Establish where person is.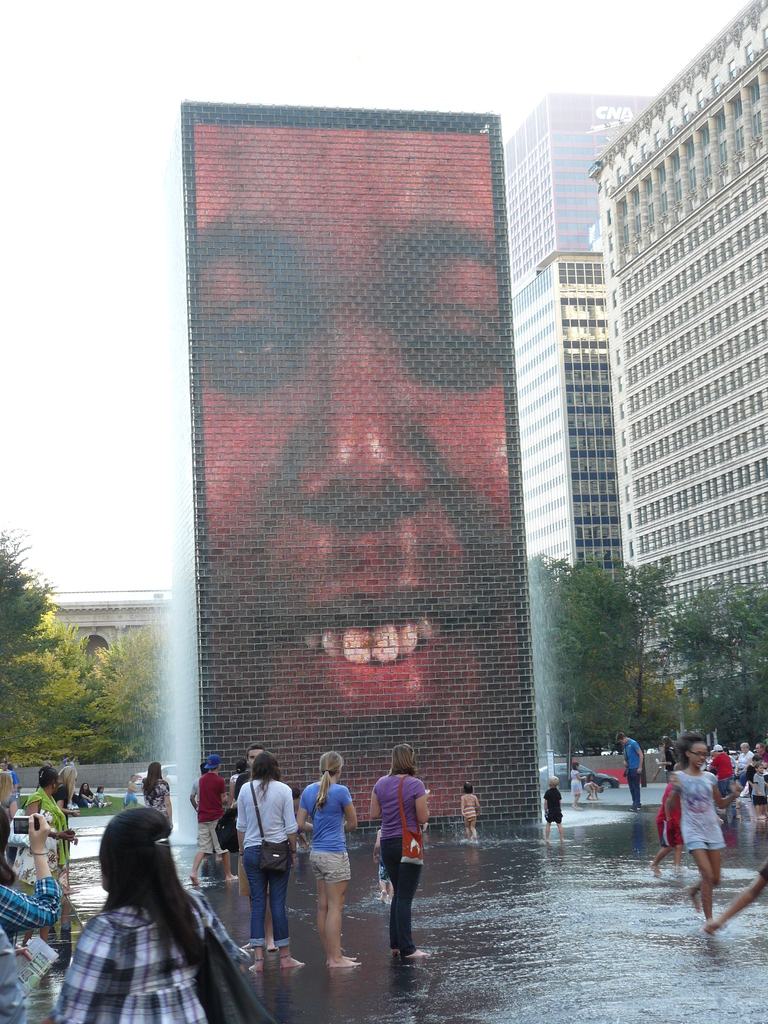
Established at crop(241, 752, 299, 951).
